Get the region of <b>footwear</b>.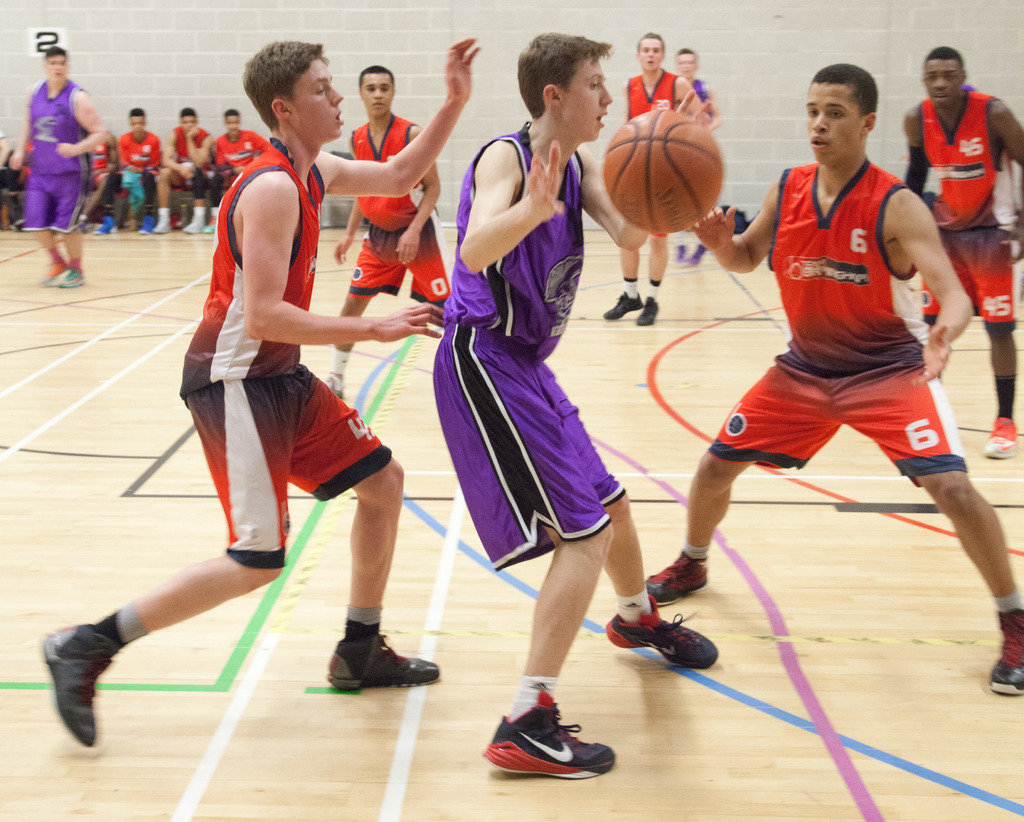
locate(988, 612, 1023, 698).
